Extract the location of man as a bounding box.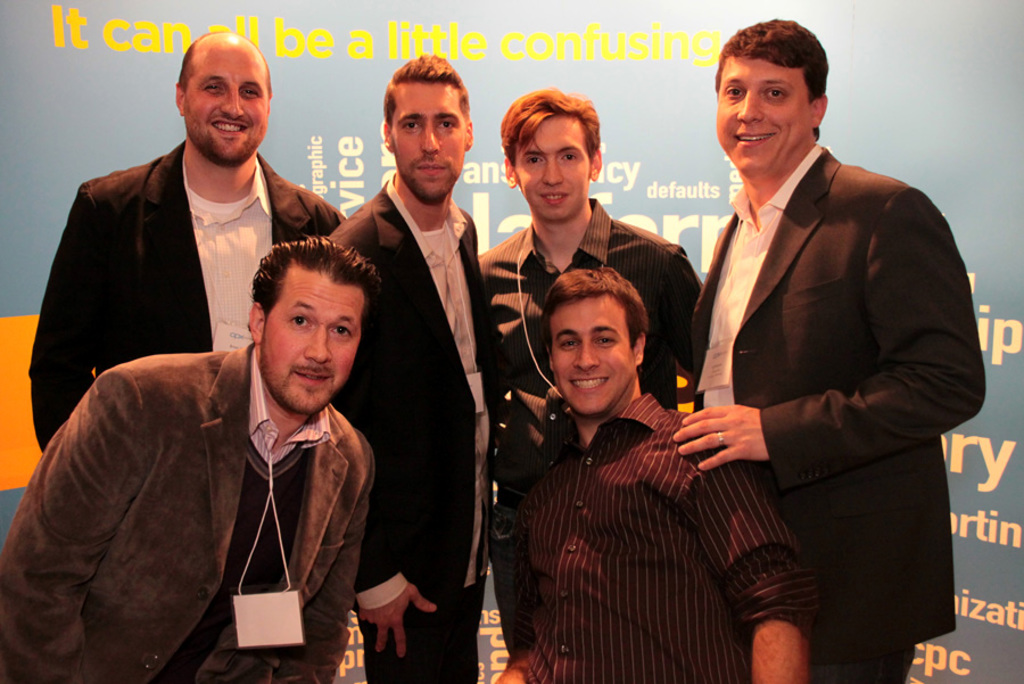
[x1=646, y1=27, x2=981, y2=683].
